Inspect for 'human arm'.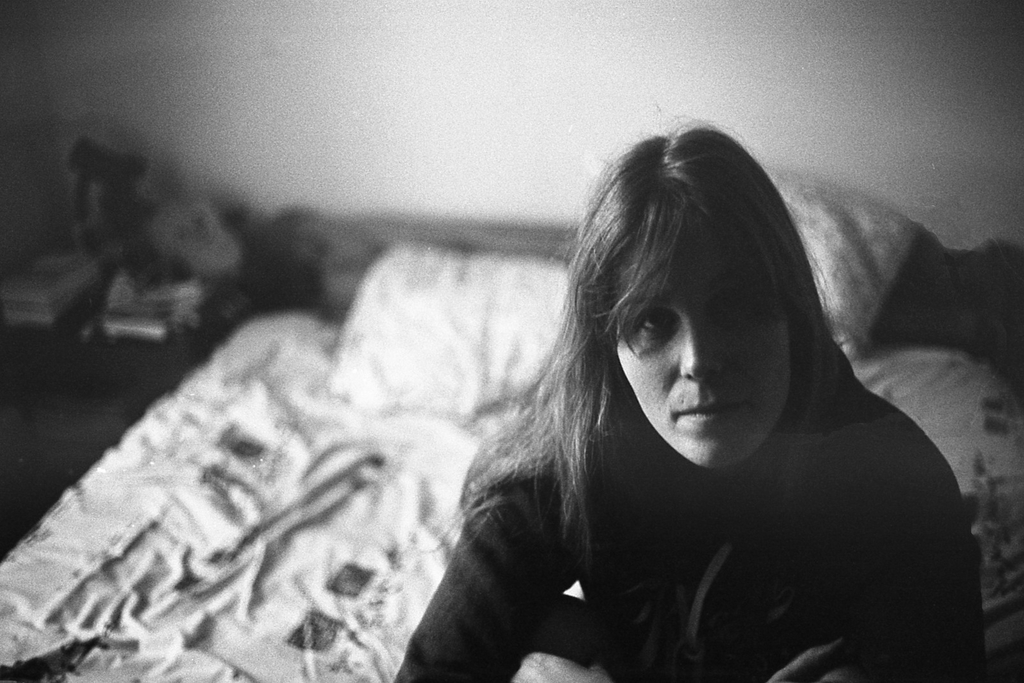
Inspection: <box>508,451,978,682</box>.
